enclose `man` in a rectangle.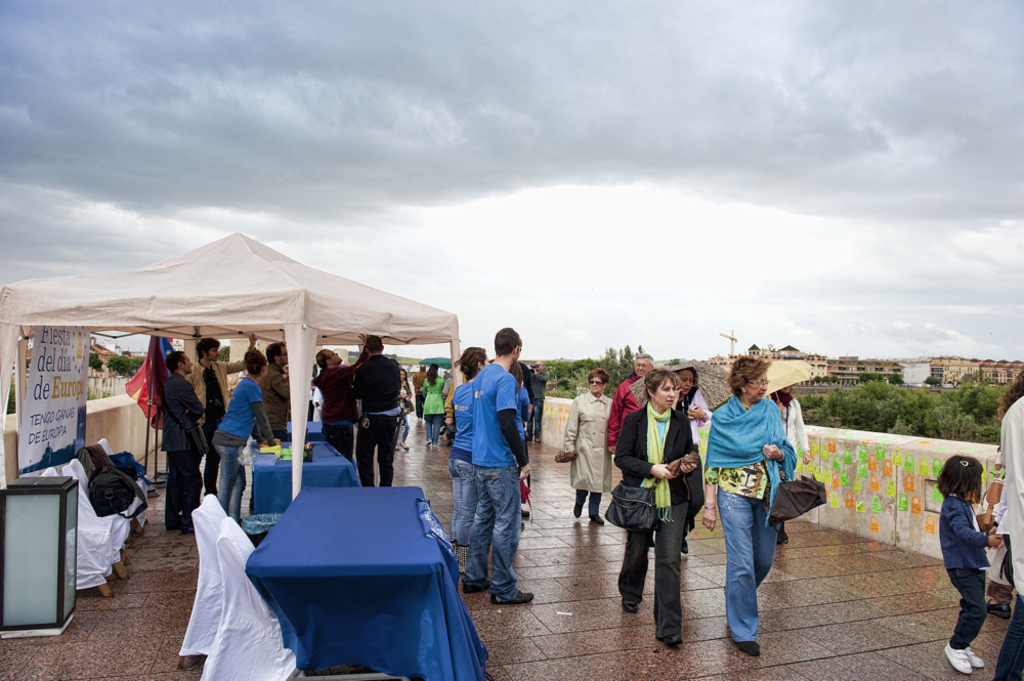
465, 321, 539, 607.
